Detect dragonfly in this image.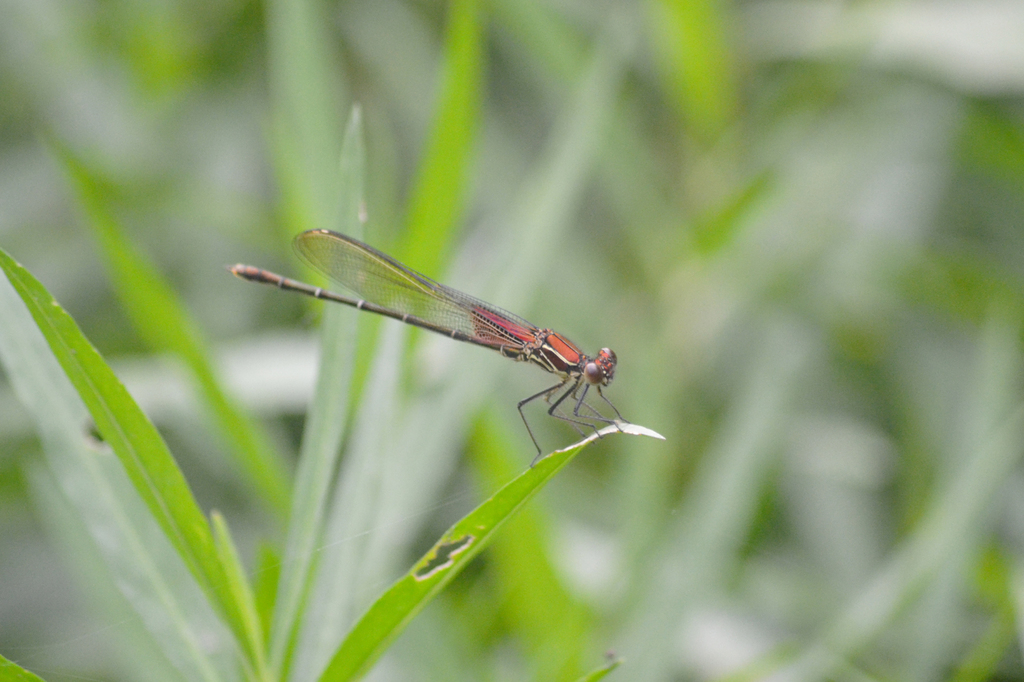
Detection: bbox=(228, 233, 633, 470).
